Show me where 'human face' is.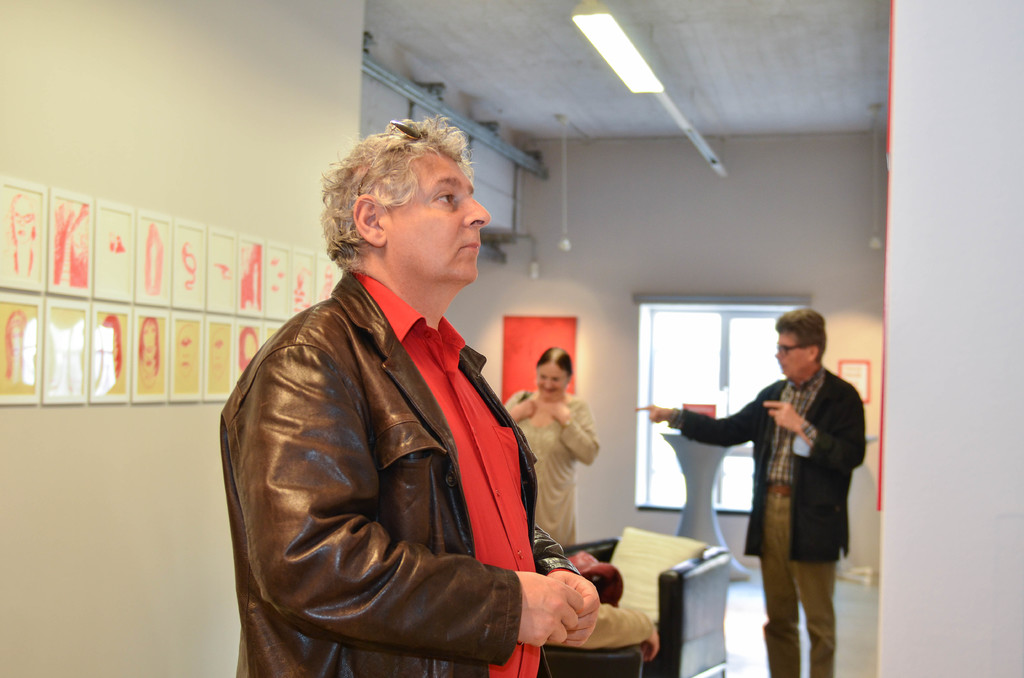
'human face' is at bbox(774, 328, 813, 379).
